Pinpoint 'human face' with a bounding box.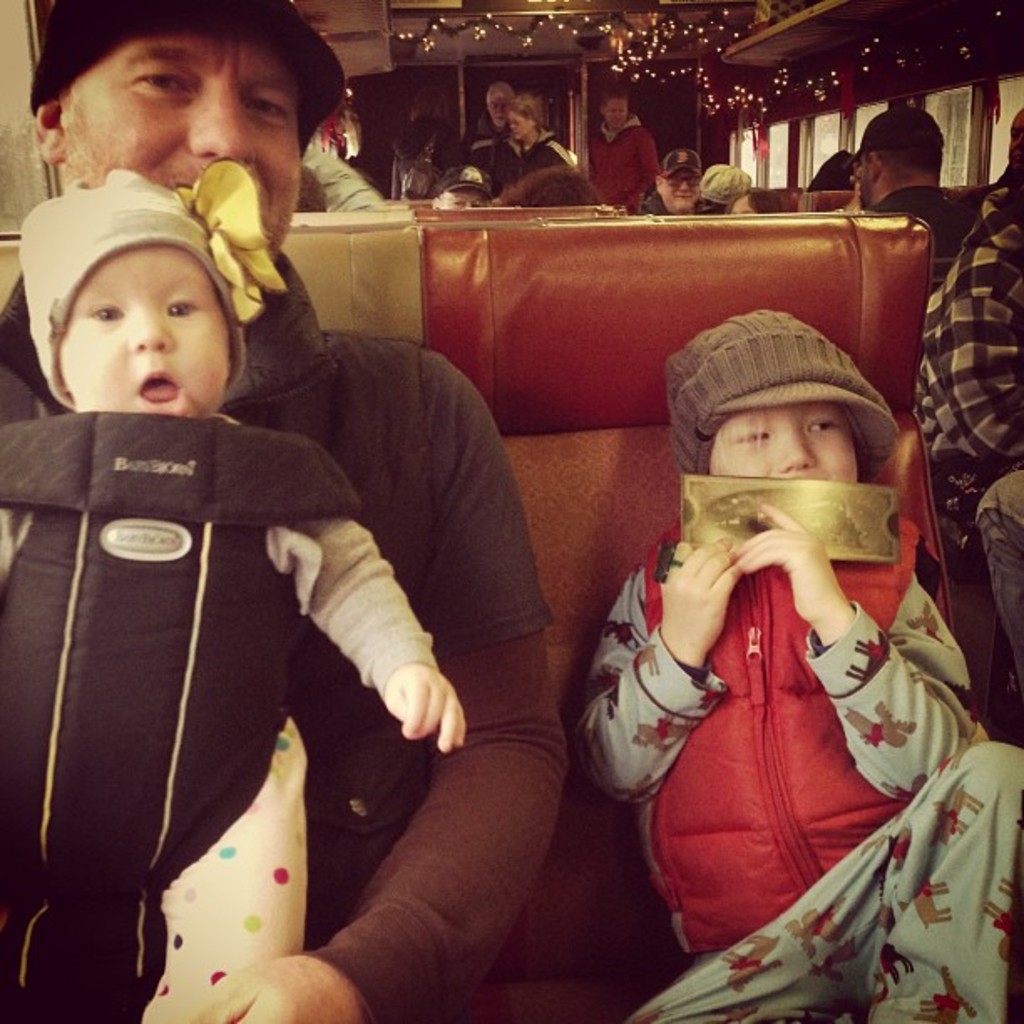
pyautogui.locateOnScreen(489, 94, 505, 120).
